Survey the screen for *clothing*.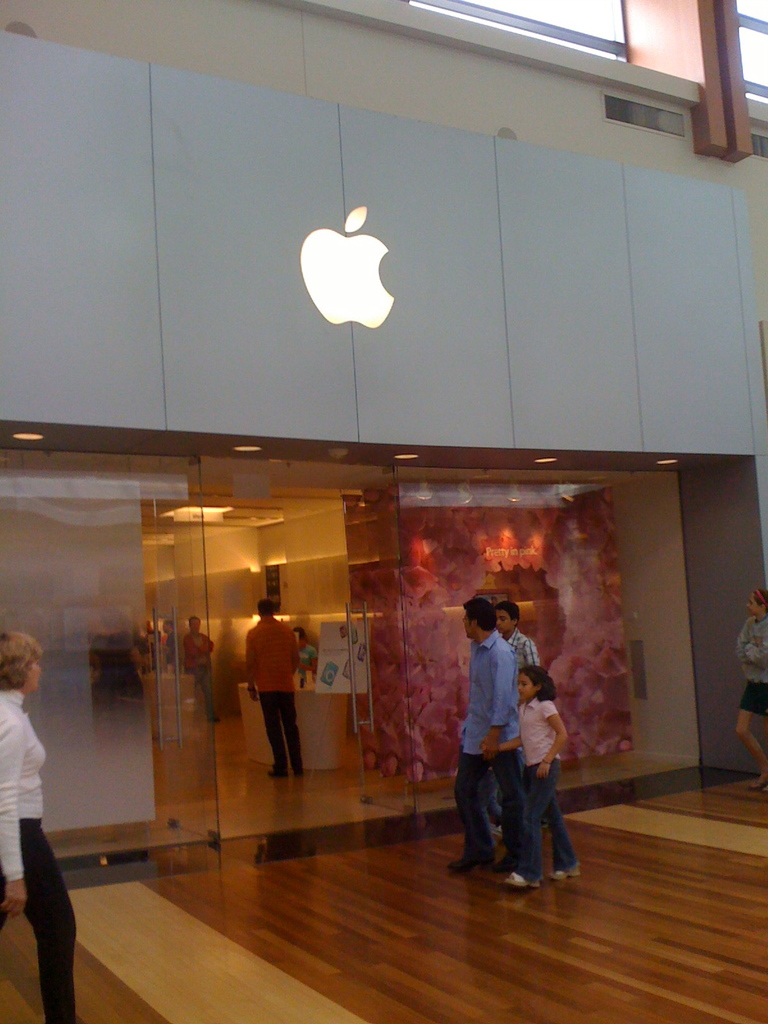
Survey found: 483/624/536/820.
